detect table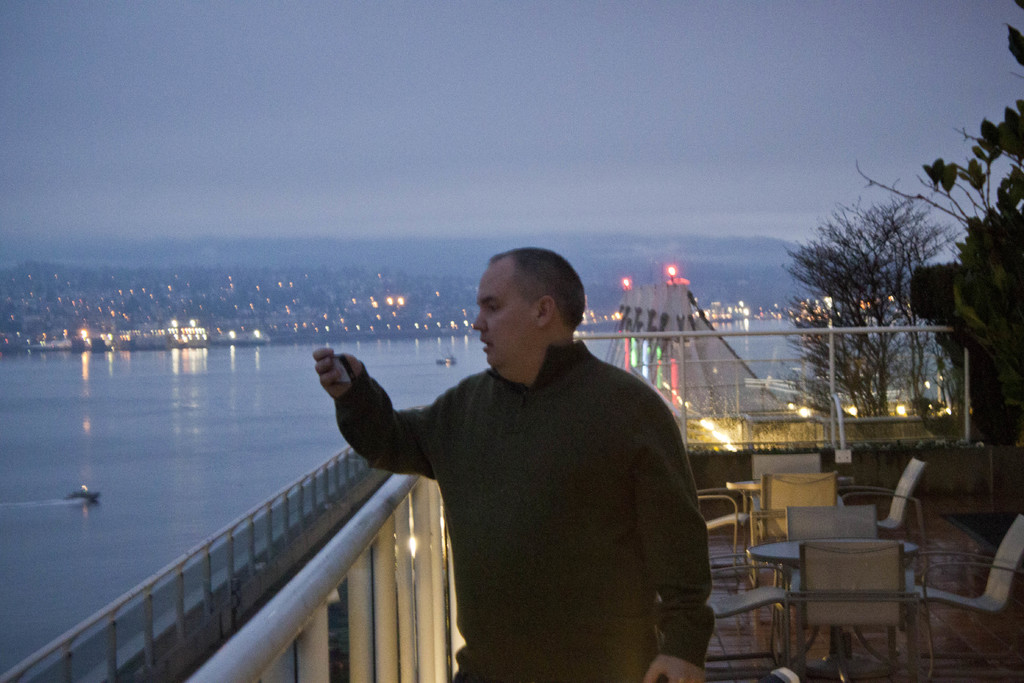
locate(719, 488, 973, 663)
